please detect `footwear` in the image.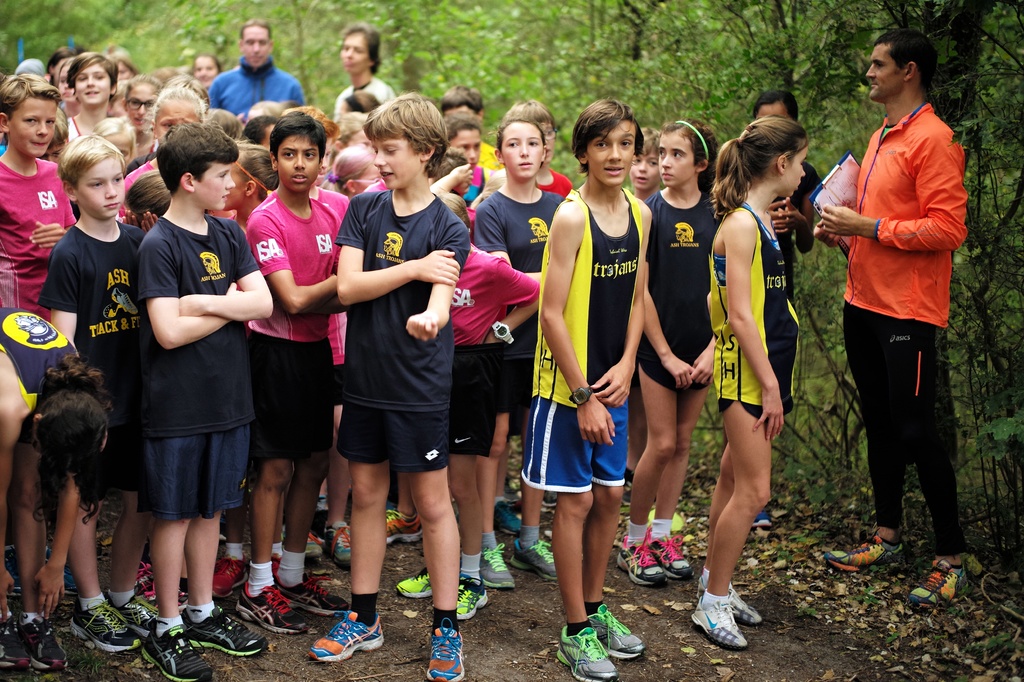
pyautogui.locateOnScreen(273, 573, 351, 617).
